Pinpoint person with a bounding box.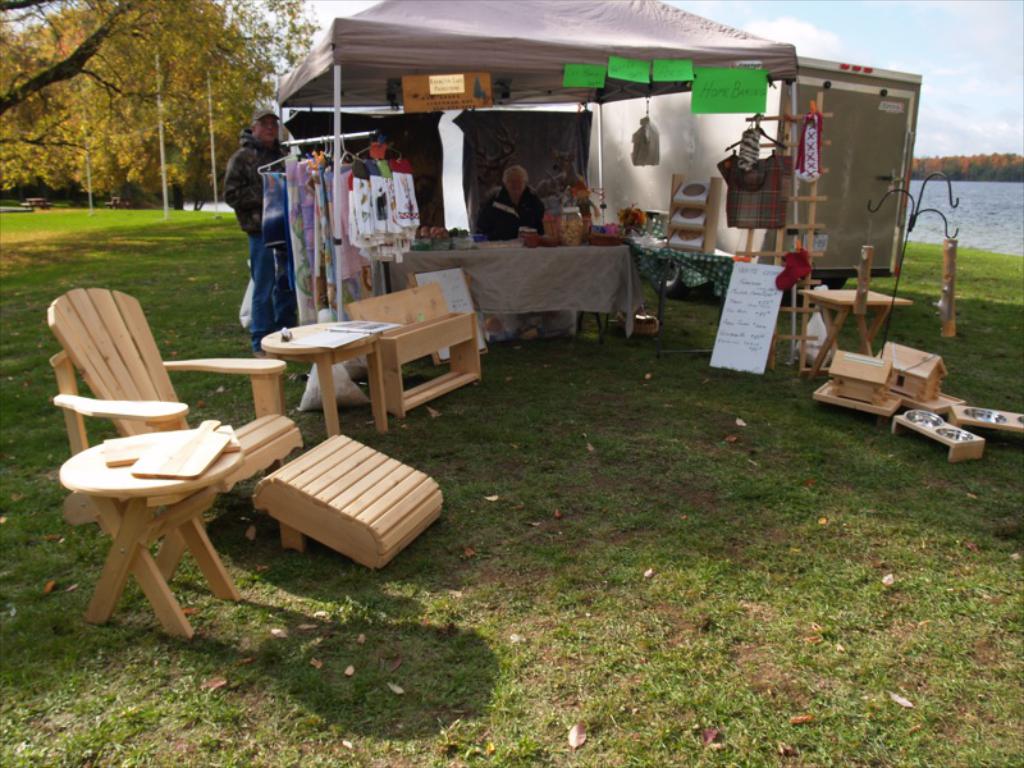
l=214, t=102, r=296, b=351.
